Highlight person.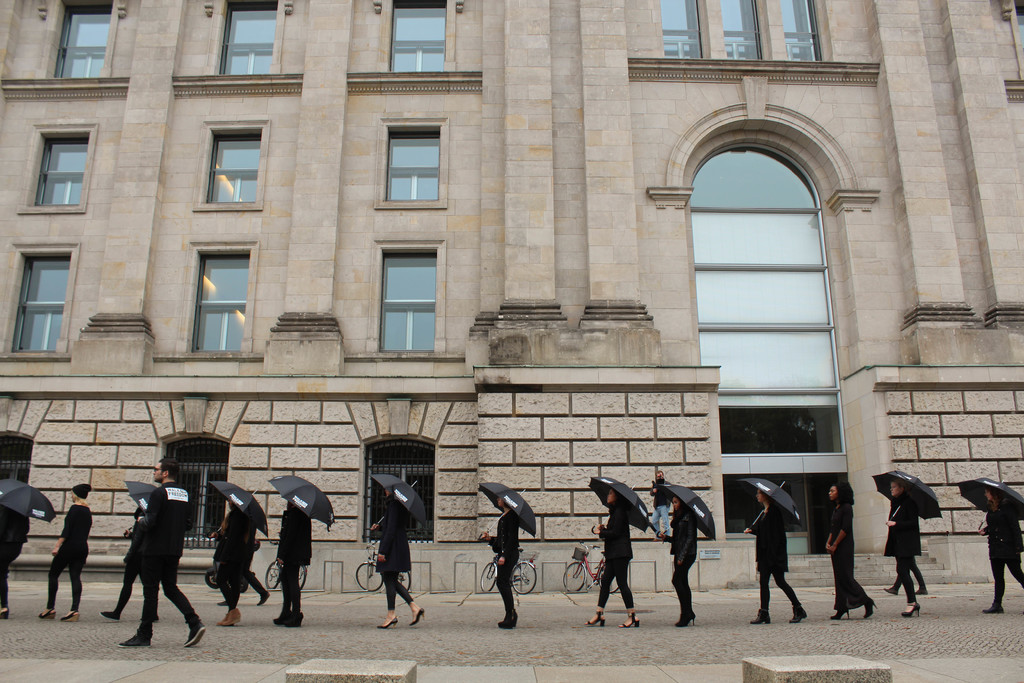
Highlighted region: pyautogui.locateOnScreen(655, 472, 669, 537).
